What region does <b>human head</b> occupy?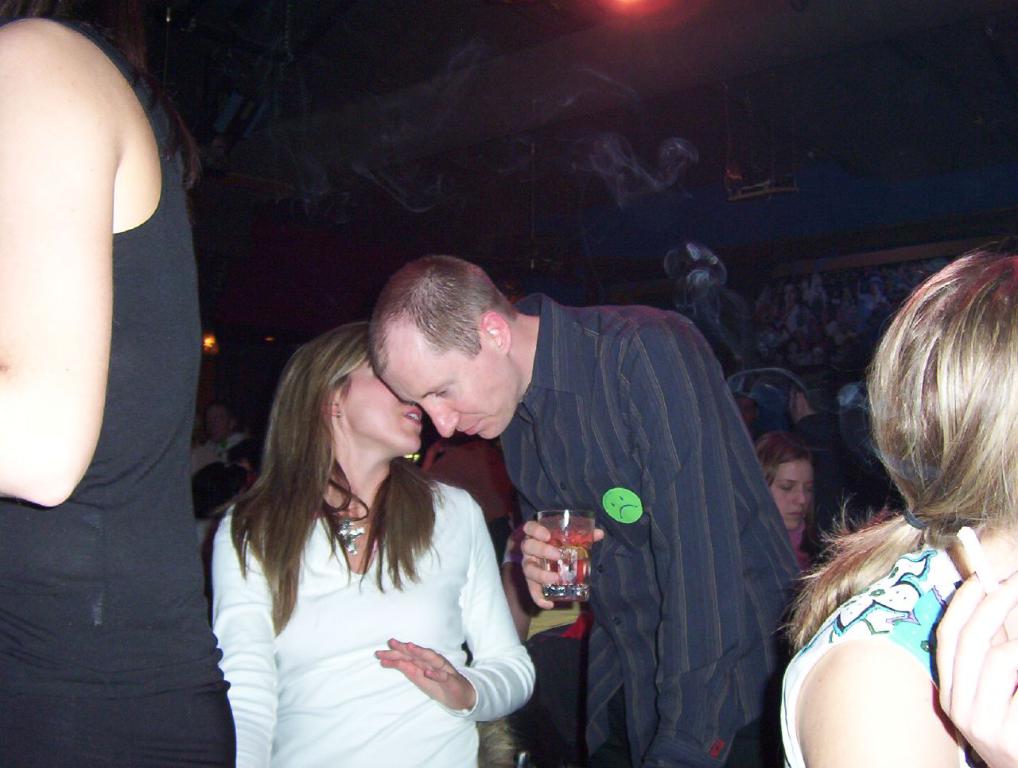
{"left": 788, "top": 374, "right": 837, "bottom": 425}.
